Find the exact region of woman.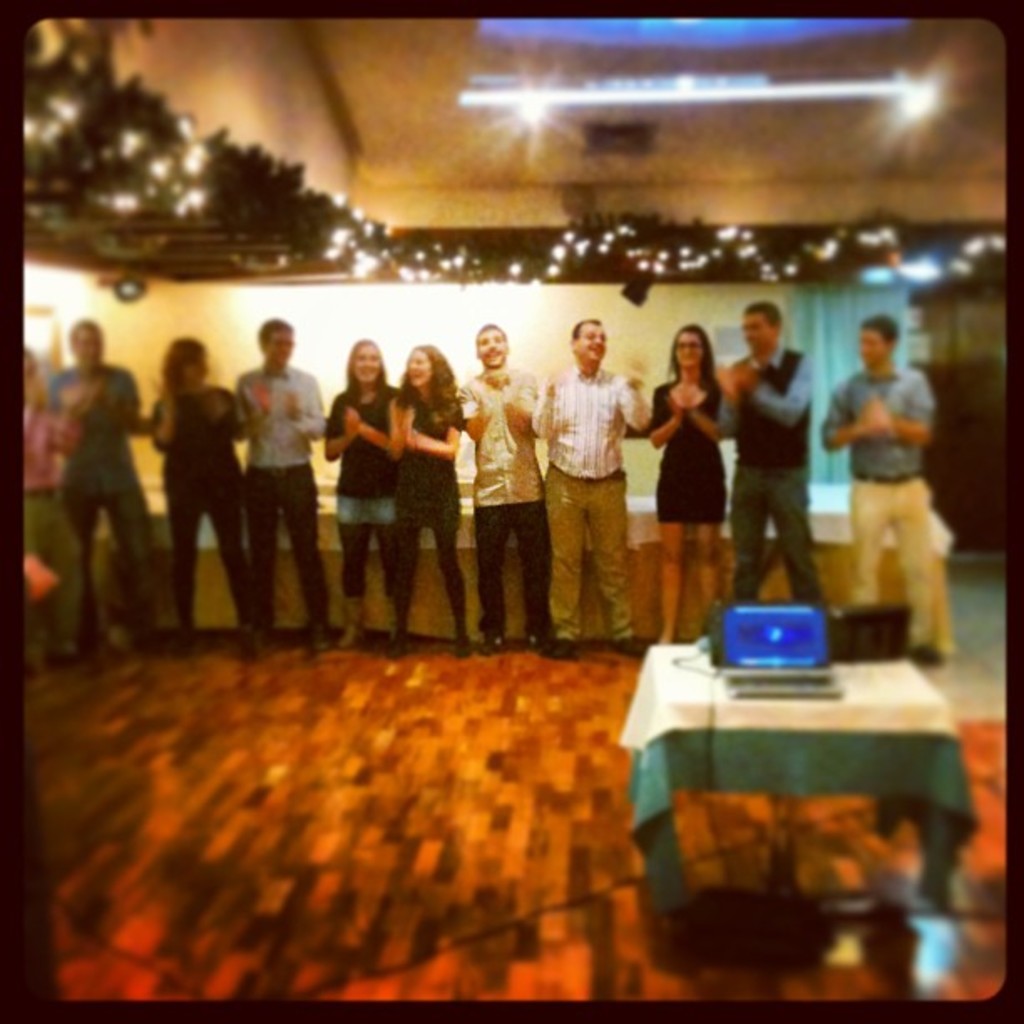
Exact region: {"left": 320, "top": 336, "right": 400, "bottom": 649}.
